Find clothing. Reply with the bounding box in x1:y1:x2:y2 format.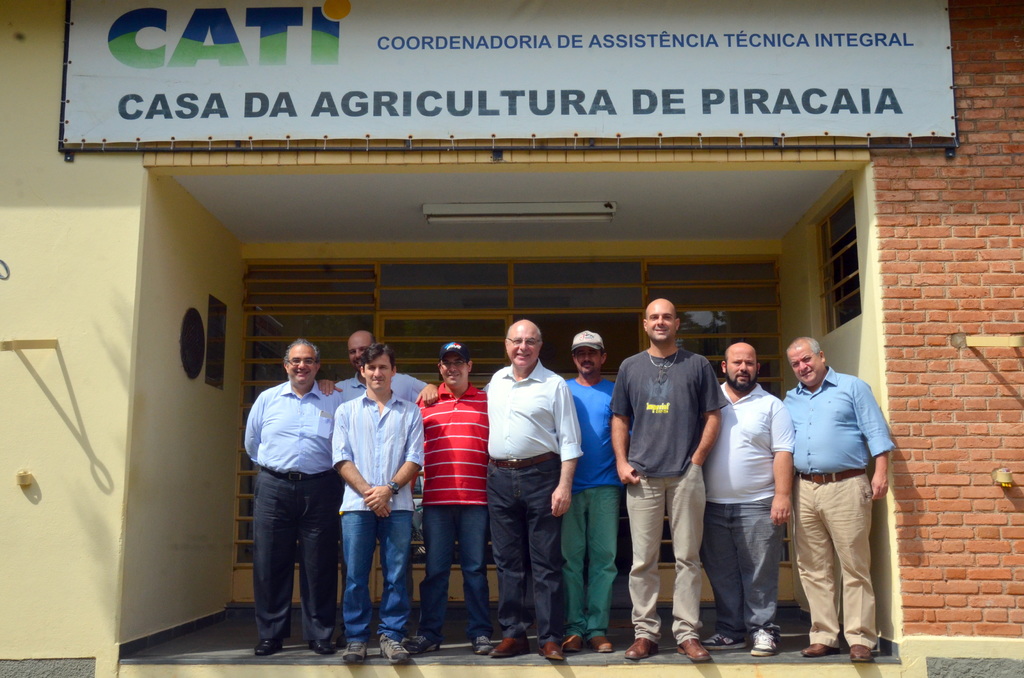
241:380:335:642.
